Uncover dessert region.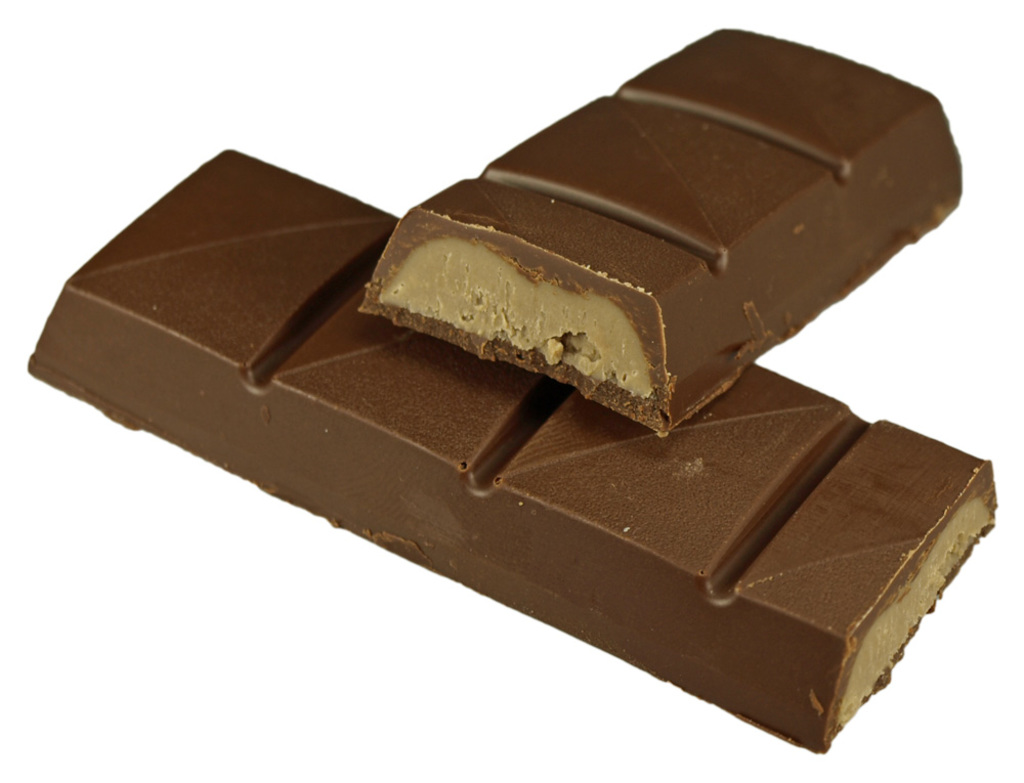
Uncovered: 24, 148, 1001, 754.
